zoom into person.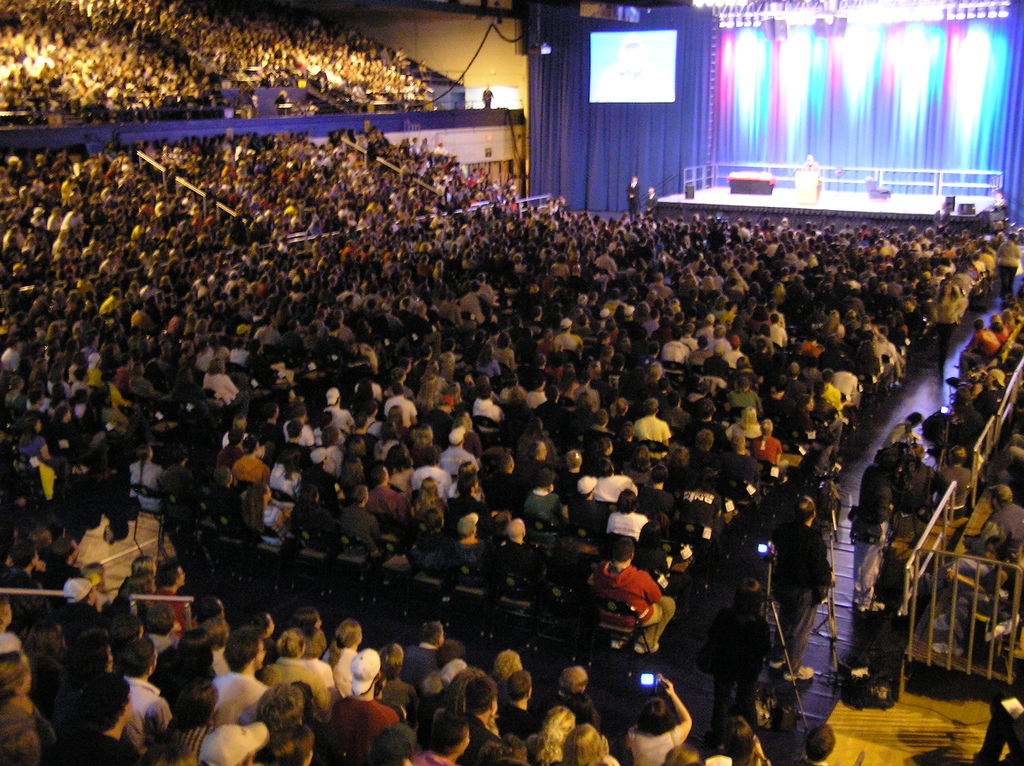
Zoom target: 938:446:977:500.
